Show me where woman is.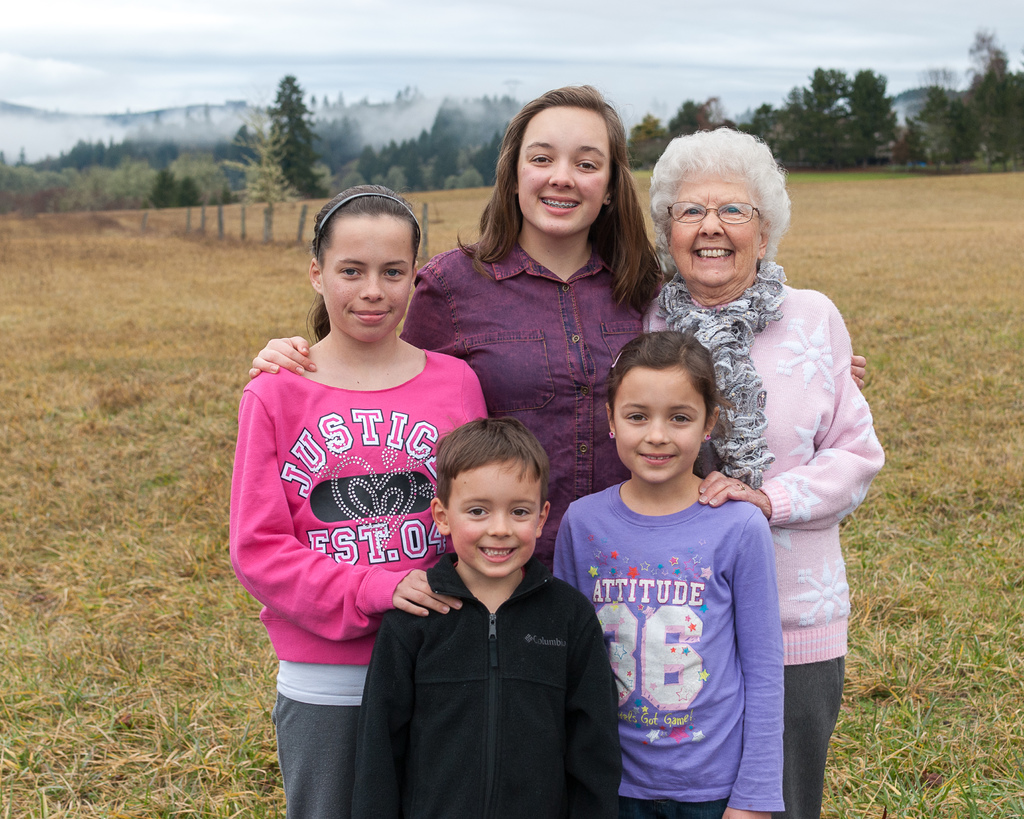
woman is at (left=239, top=74, right=874, bottom=570).
